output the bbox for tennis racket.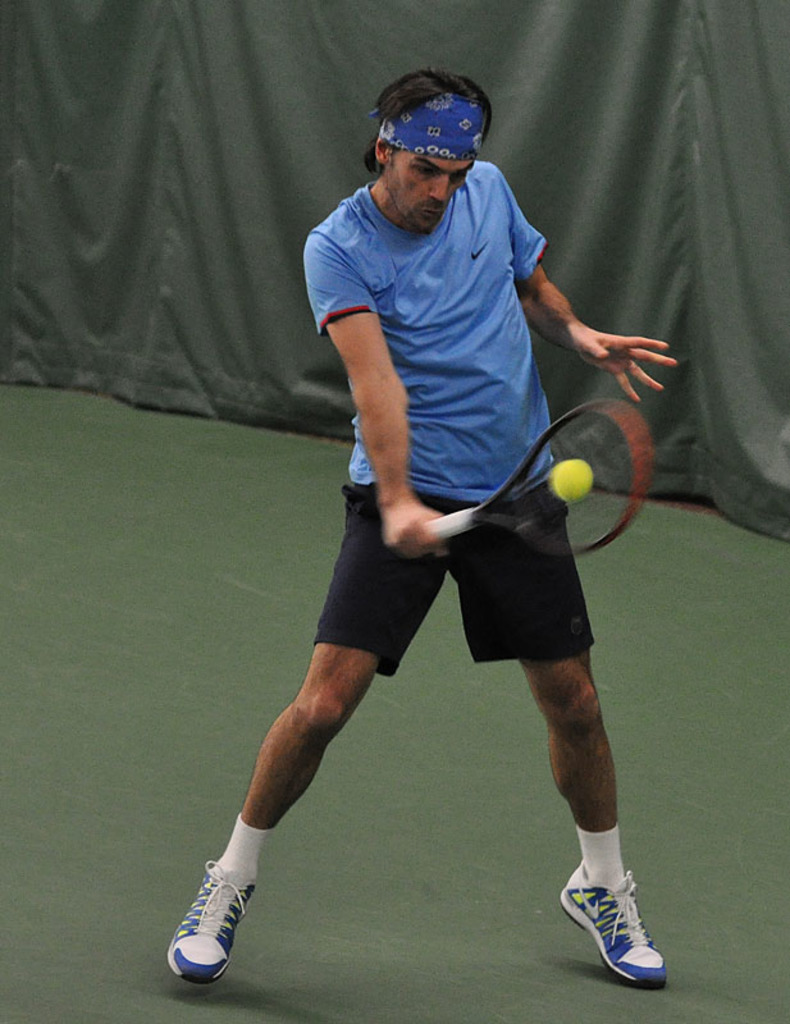
Rect(421, 397, 653, 562).
